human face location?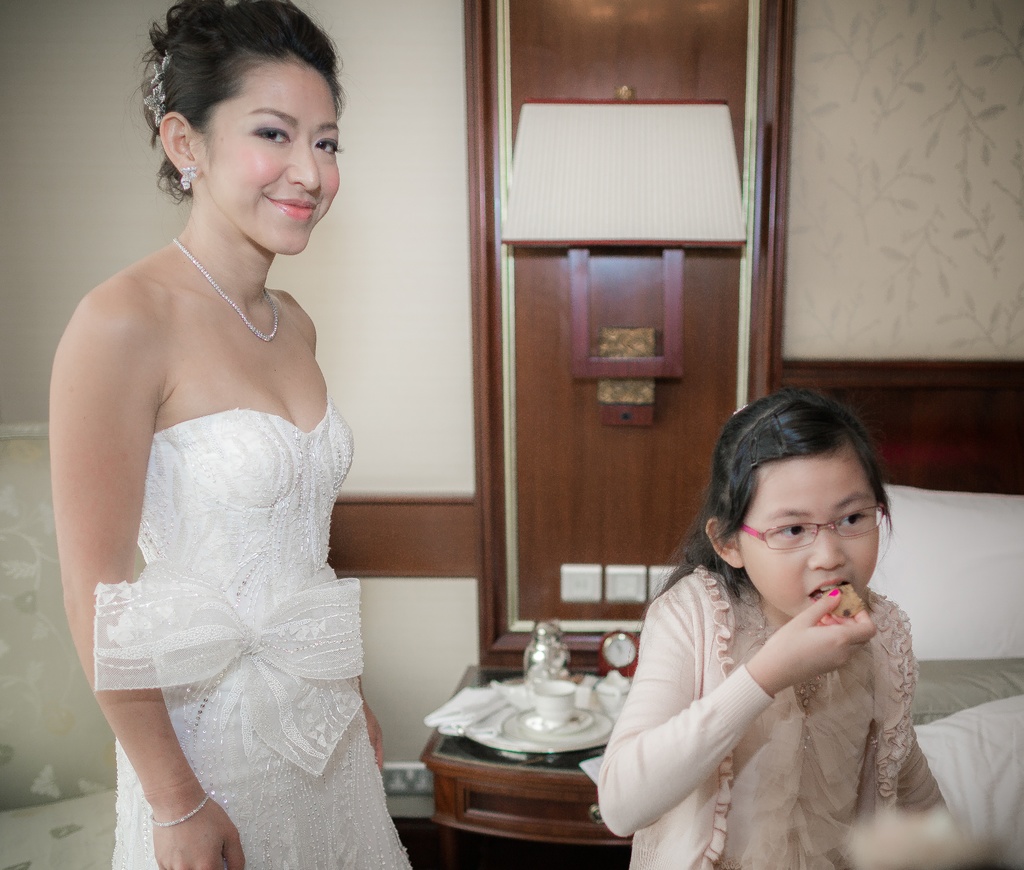
detection(205, 55, 338, 258)
